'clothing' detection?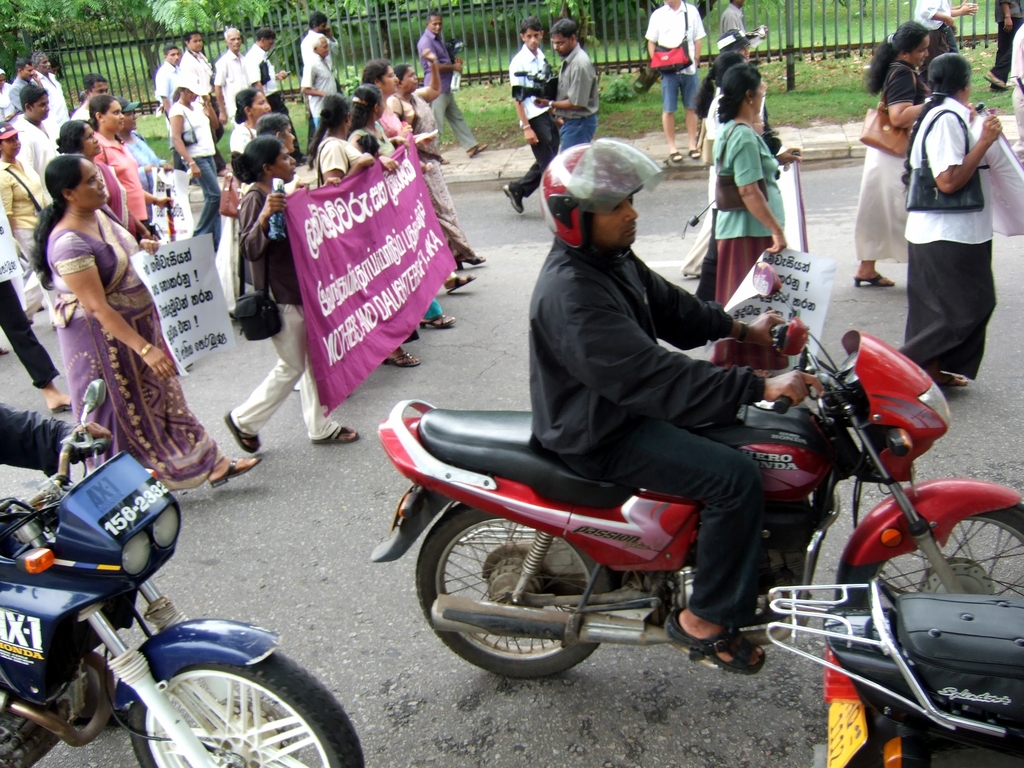
[154, 101, 228, 227]
